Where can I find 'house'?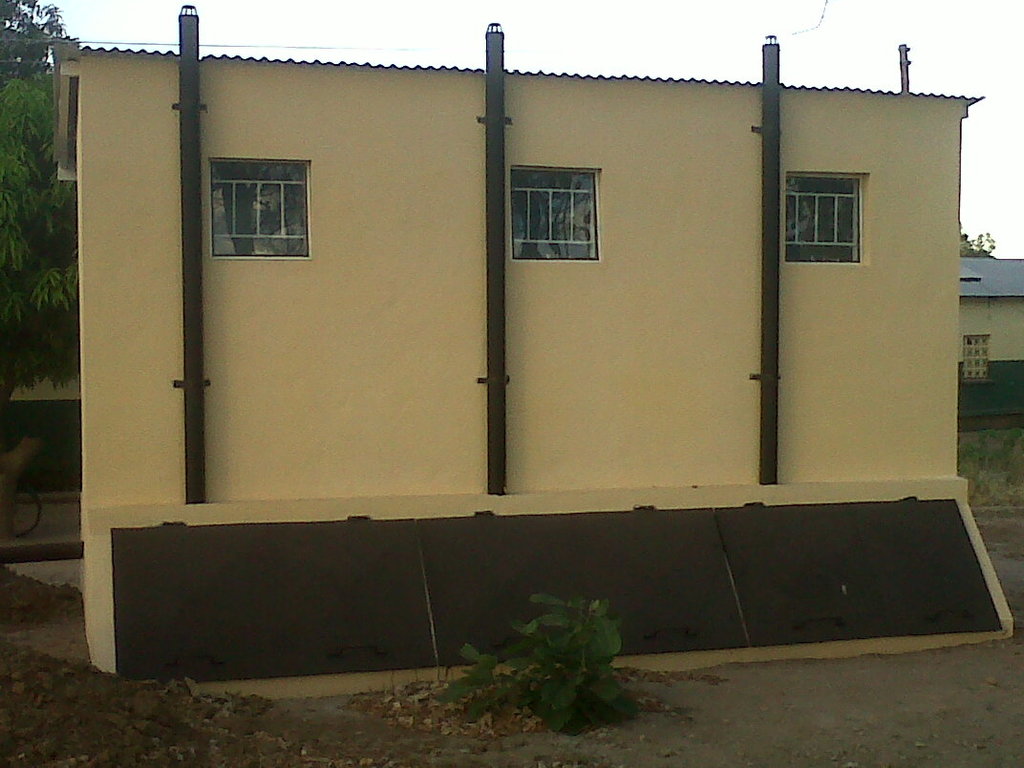
You can find it at (left=34, top=0, right=1019, bottom=638).
